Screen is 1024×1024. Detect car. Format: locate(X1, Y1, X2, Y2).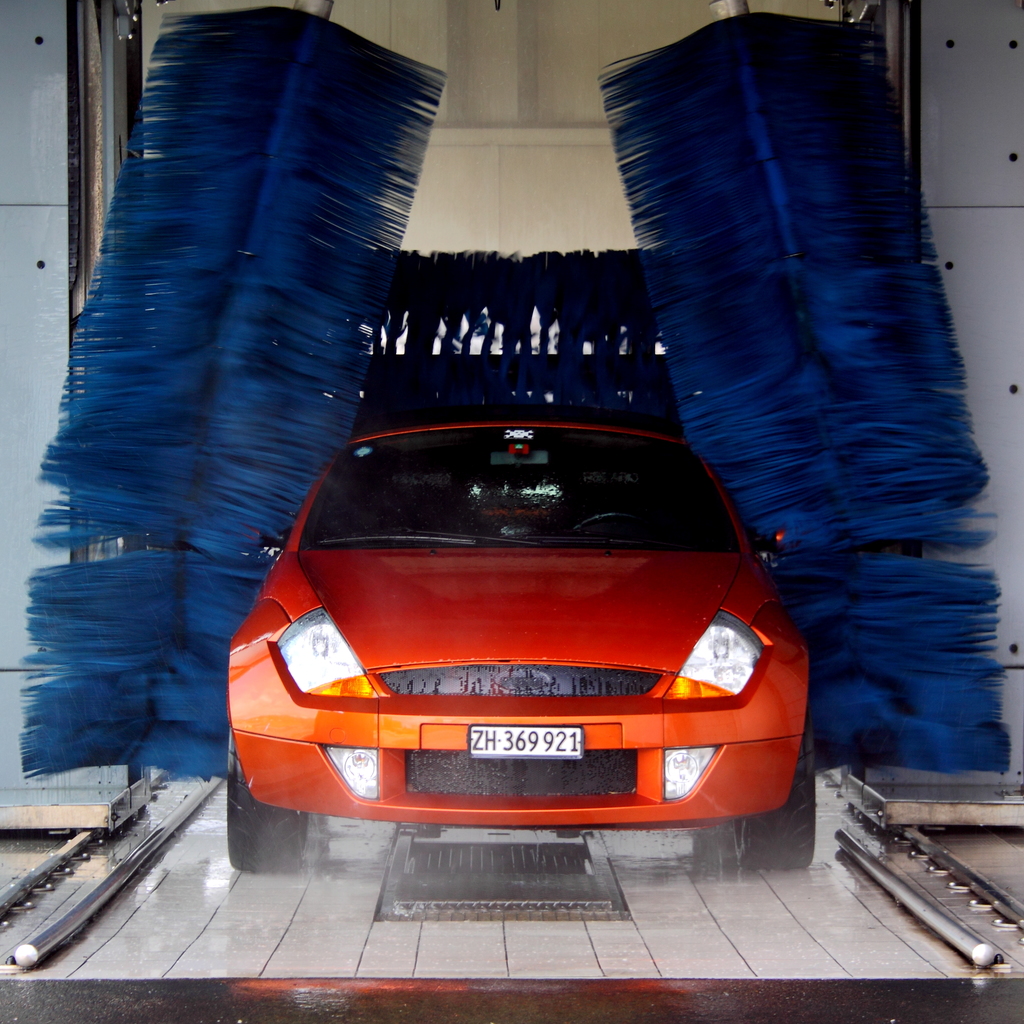
locate(223, 419, 820, 874).
